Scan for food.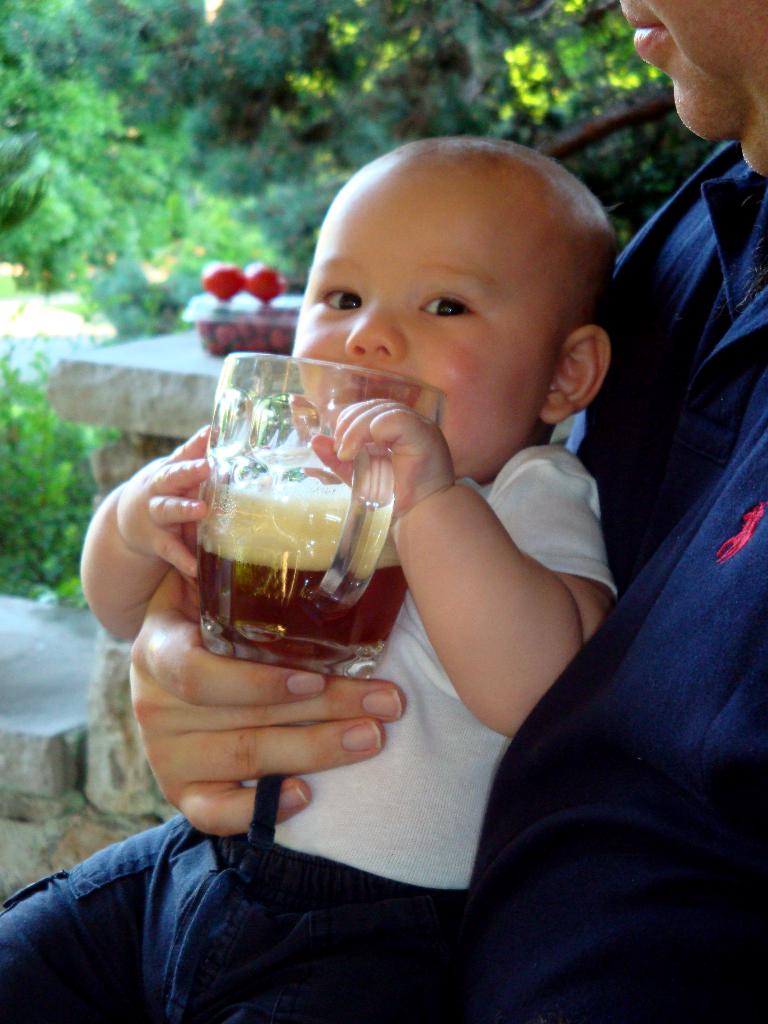
Scan result: pyautogui.locateOnScreen(201, 259, 246, 301).
